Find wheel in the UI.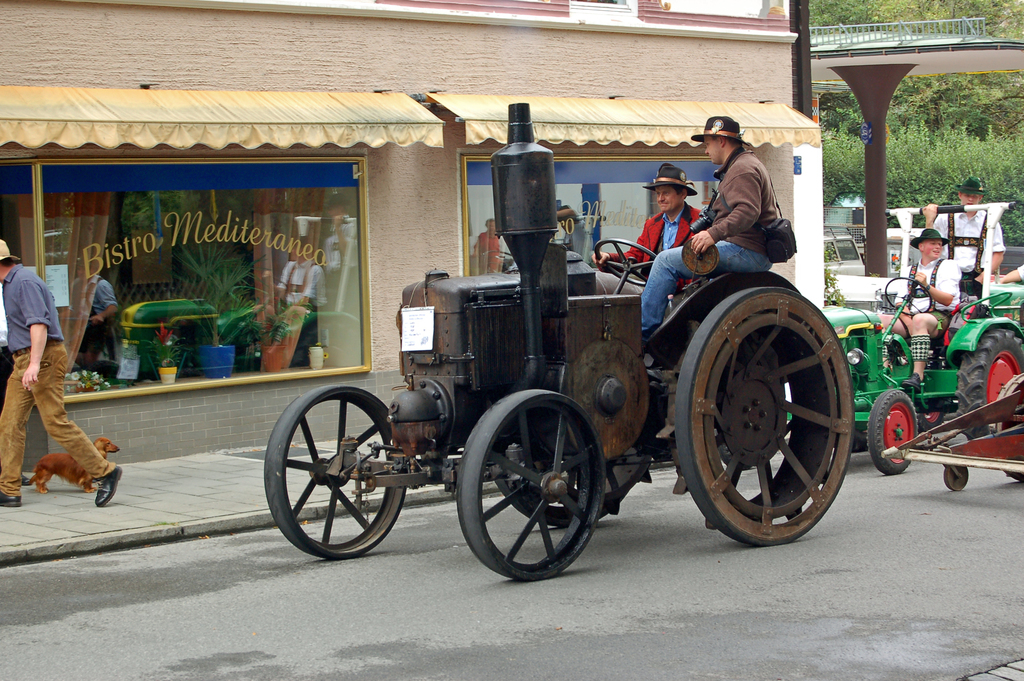
UI element at [left=260, top=383, right=406, bottom=558].
